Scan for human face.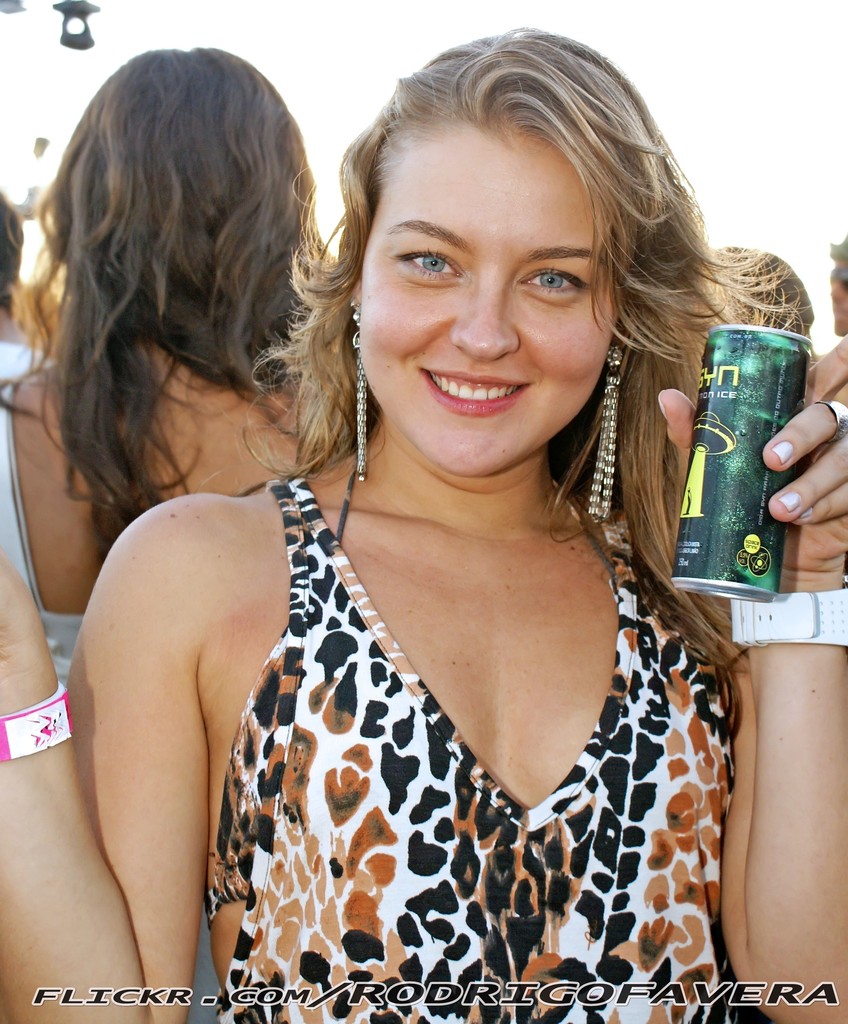
Scan result: bbox(359, 136, 620, 472).
